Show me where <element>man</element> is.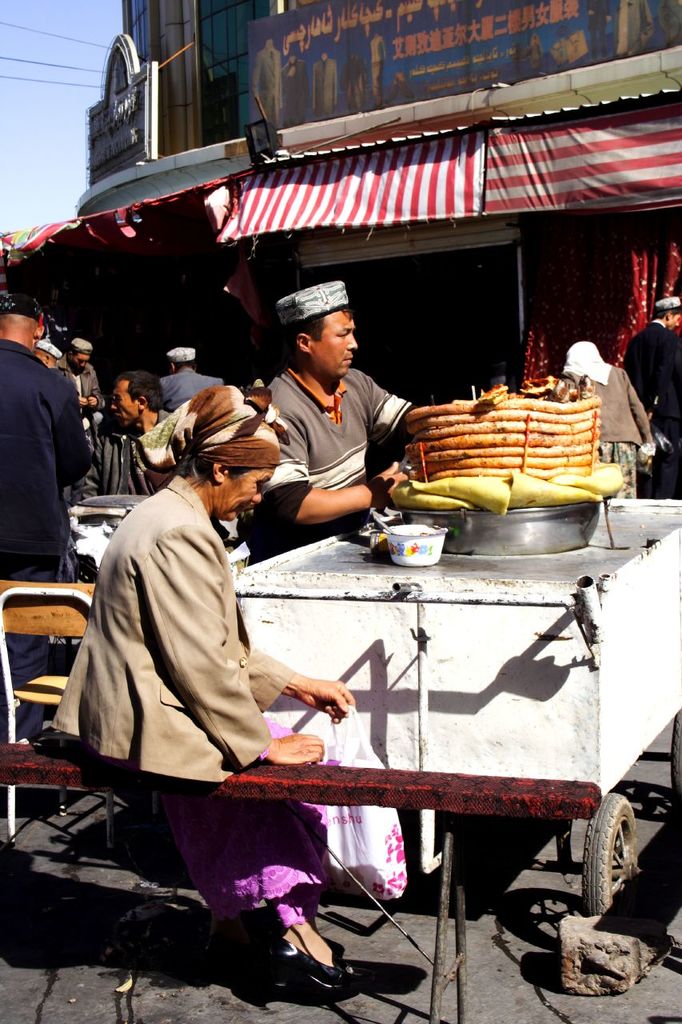
<element>man</element> is at 620/293/681/501.
